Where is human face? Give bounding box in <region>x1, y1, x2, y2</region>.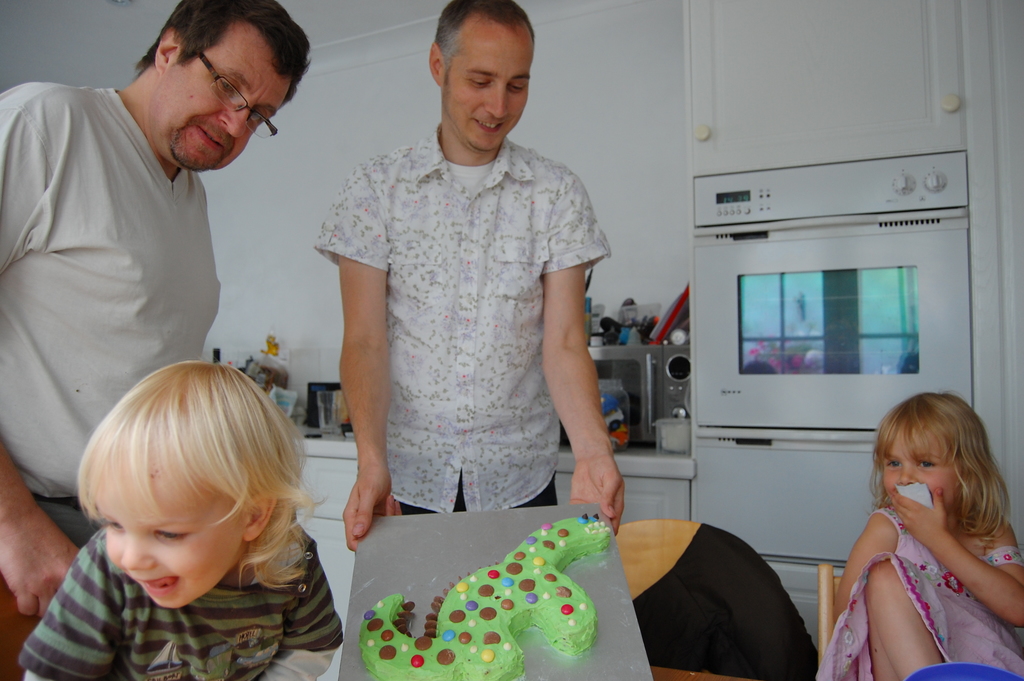
<region>877, 416, 973, 519</region>.
